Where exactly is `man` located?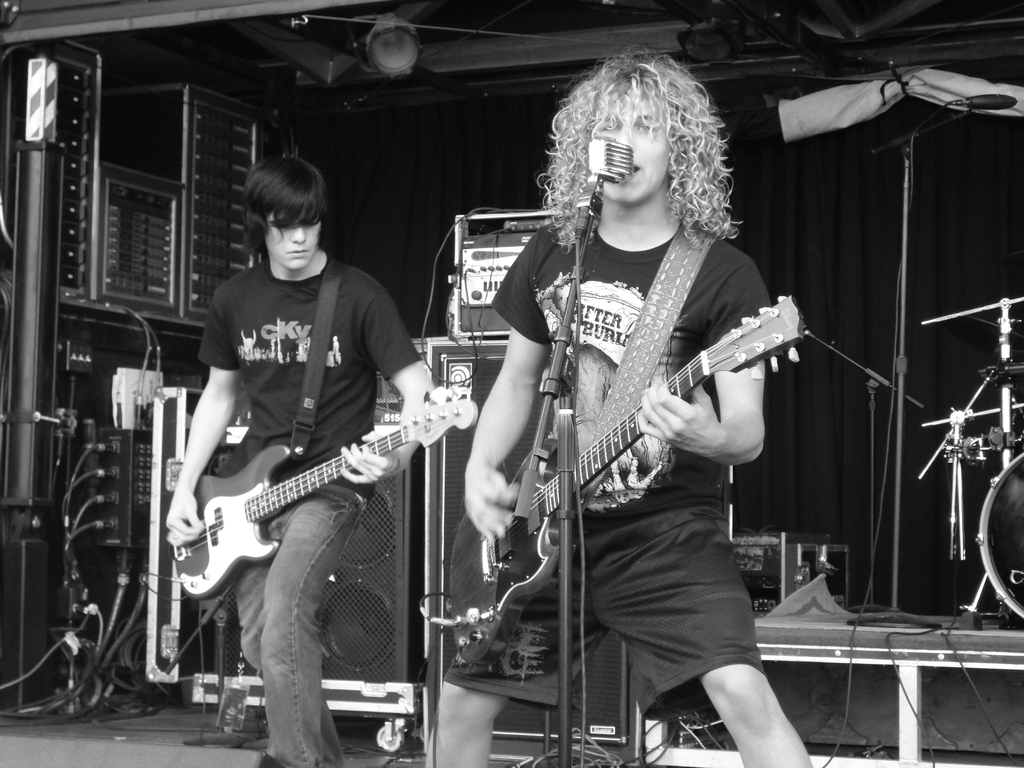
Its bounding box is 417, 54, 810, 767.
